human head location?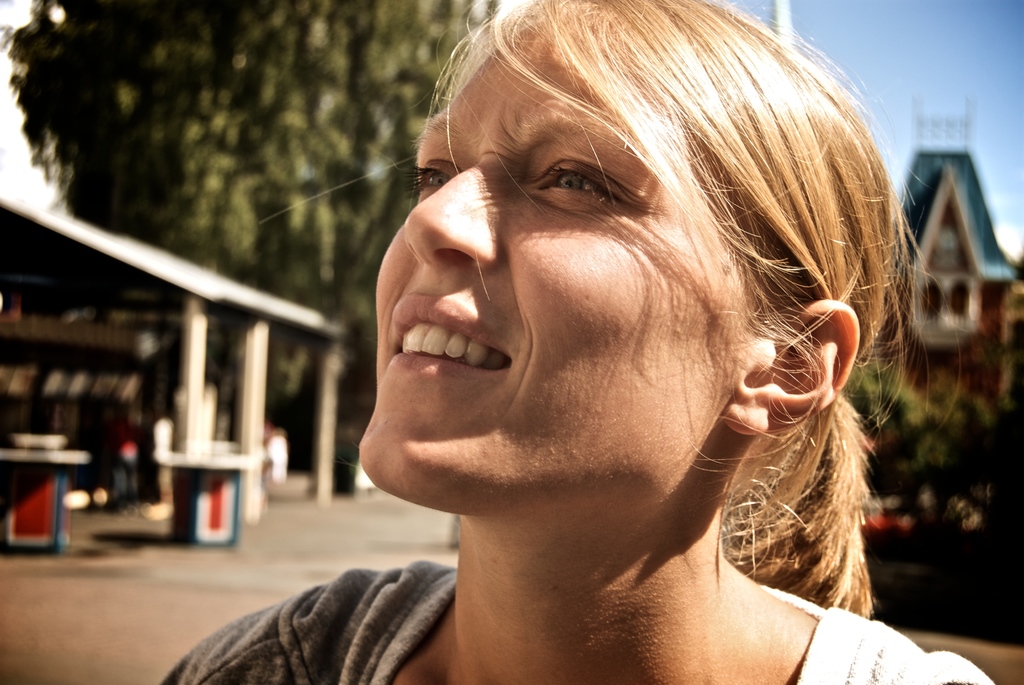
(left=374, top=6, right=890, bottom=568)
